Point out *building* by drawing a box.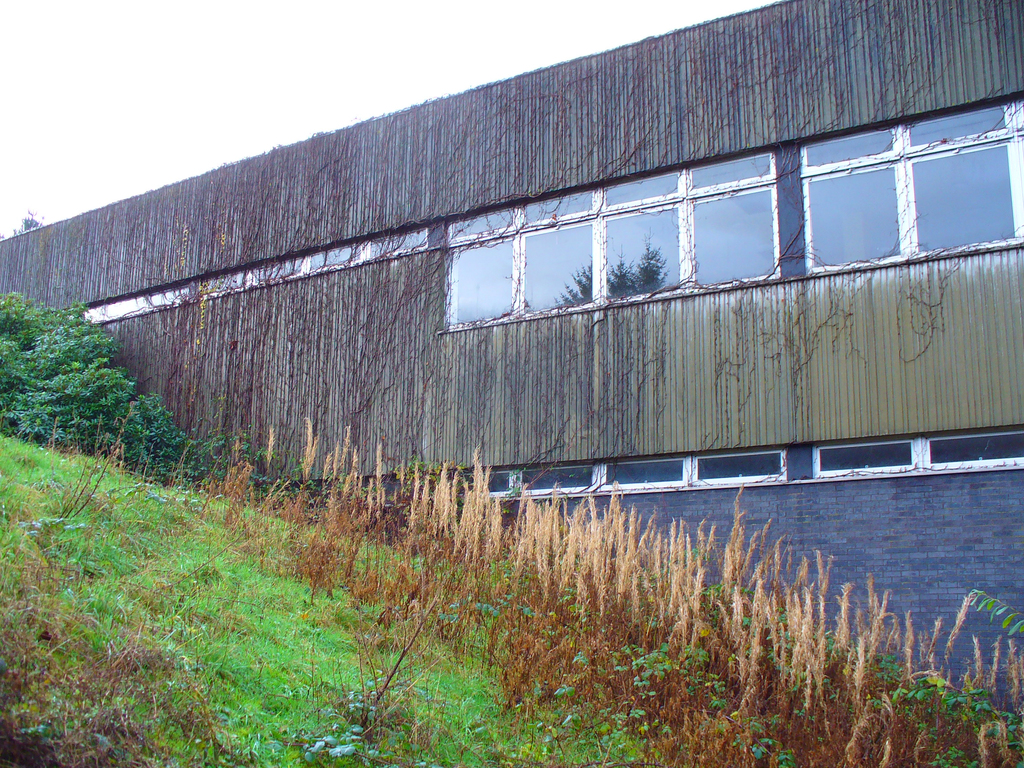
bbox=[0, 0, 1023, 717].
